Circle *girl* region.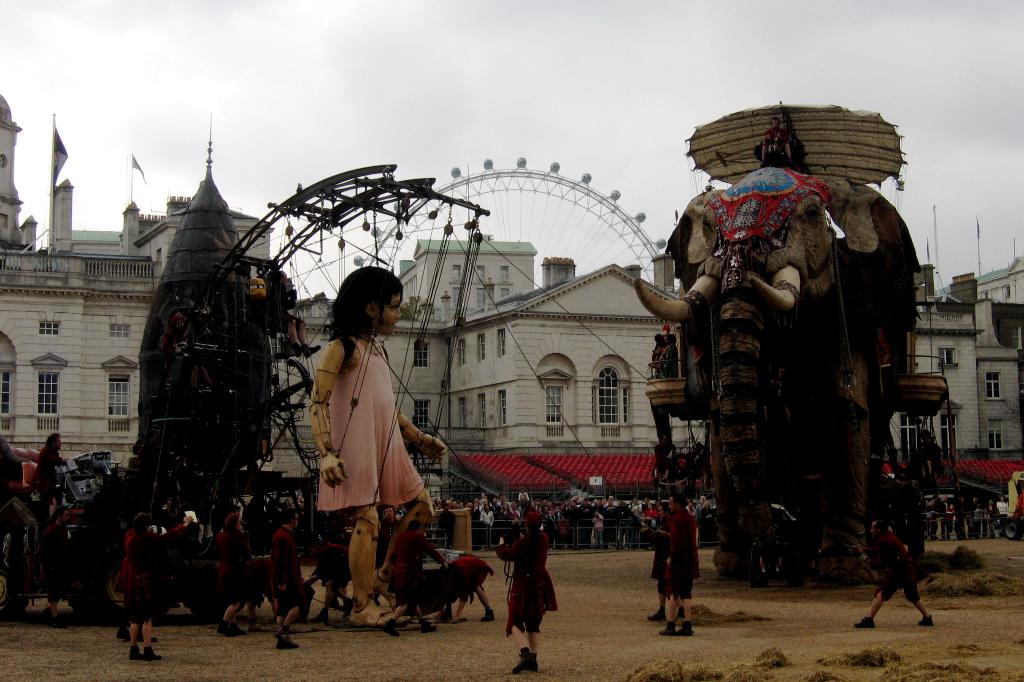
Region: pyautogui.locateOnScreen(591, 512, 604, 551).
